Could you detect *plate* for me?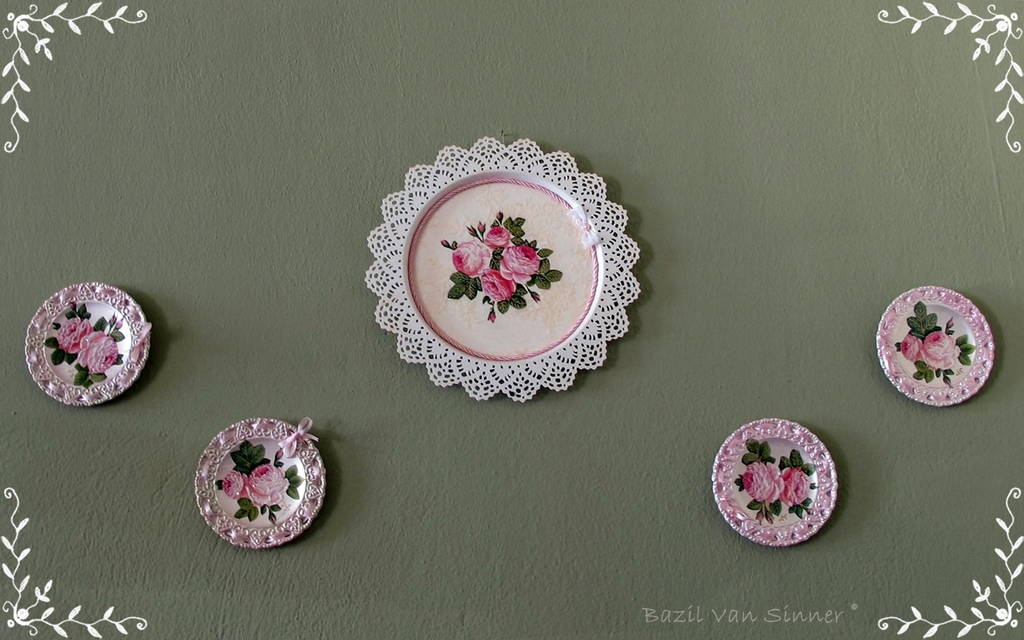
Detection result: detection(22, 279, 153, 407).
